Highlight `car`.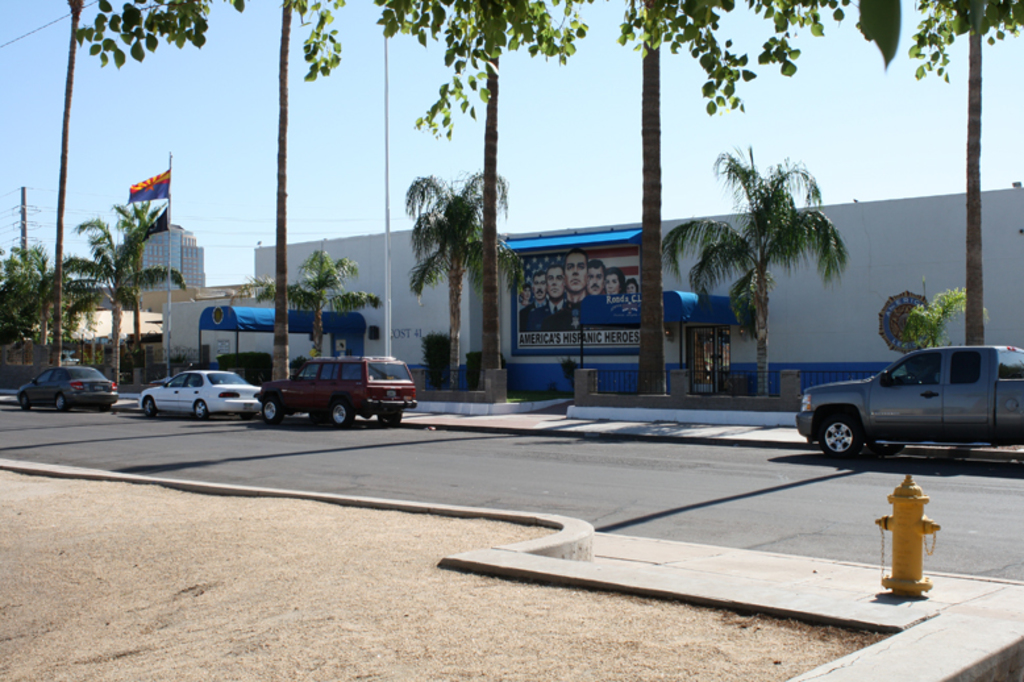
Highlighted region: rect(18, 359, 120, 409).
